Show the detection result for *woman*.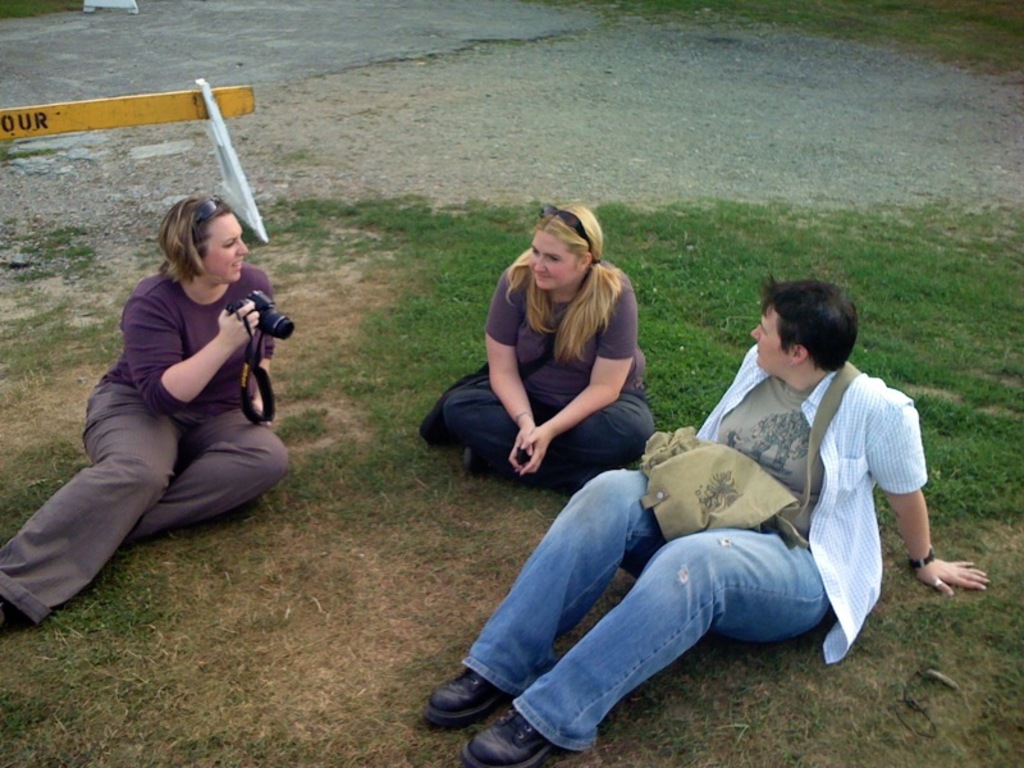
box(425, 269, 993, 767).
